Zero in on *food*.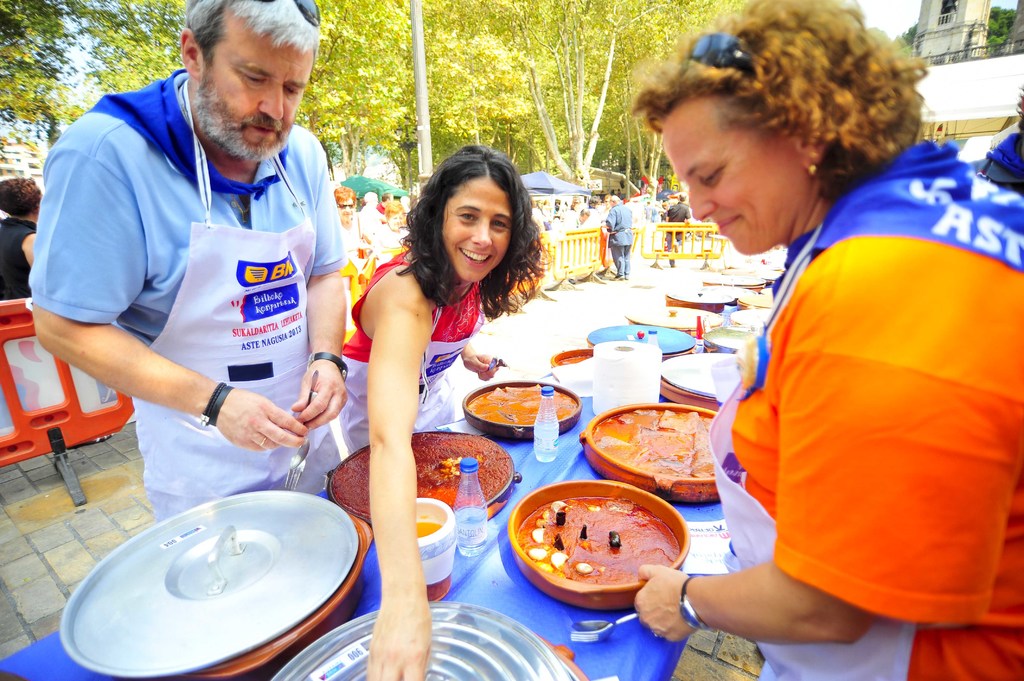
Zeroed in: BBox(329, 431, 510, 522).
